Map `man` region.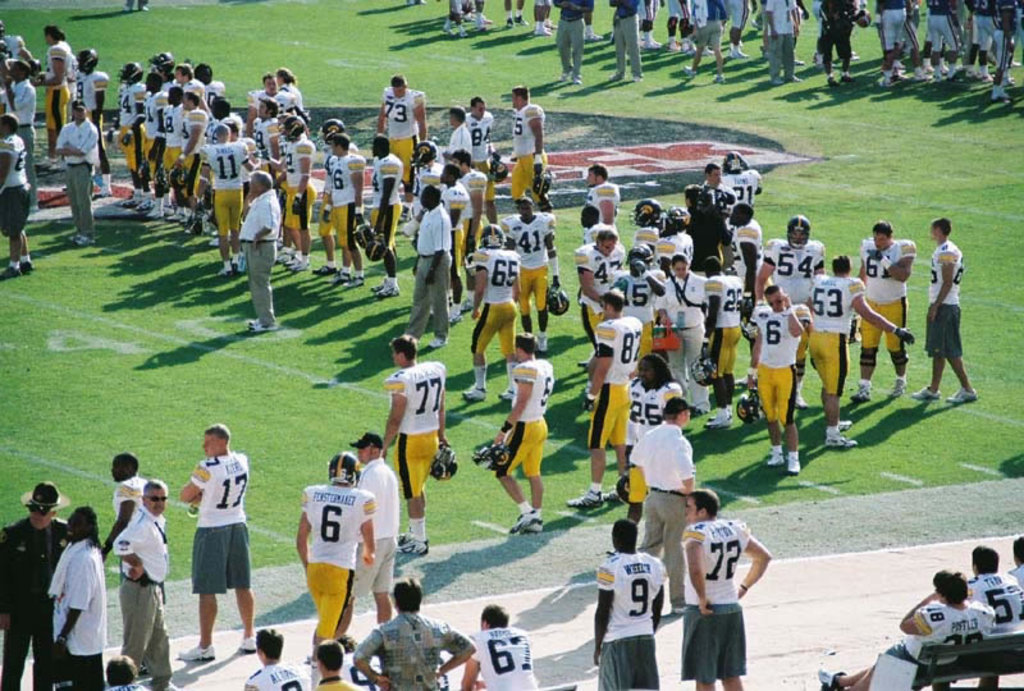
Mapped to <region>252, 100, 287, 159</region>.
